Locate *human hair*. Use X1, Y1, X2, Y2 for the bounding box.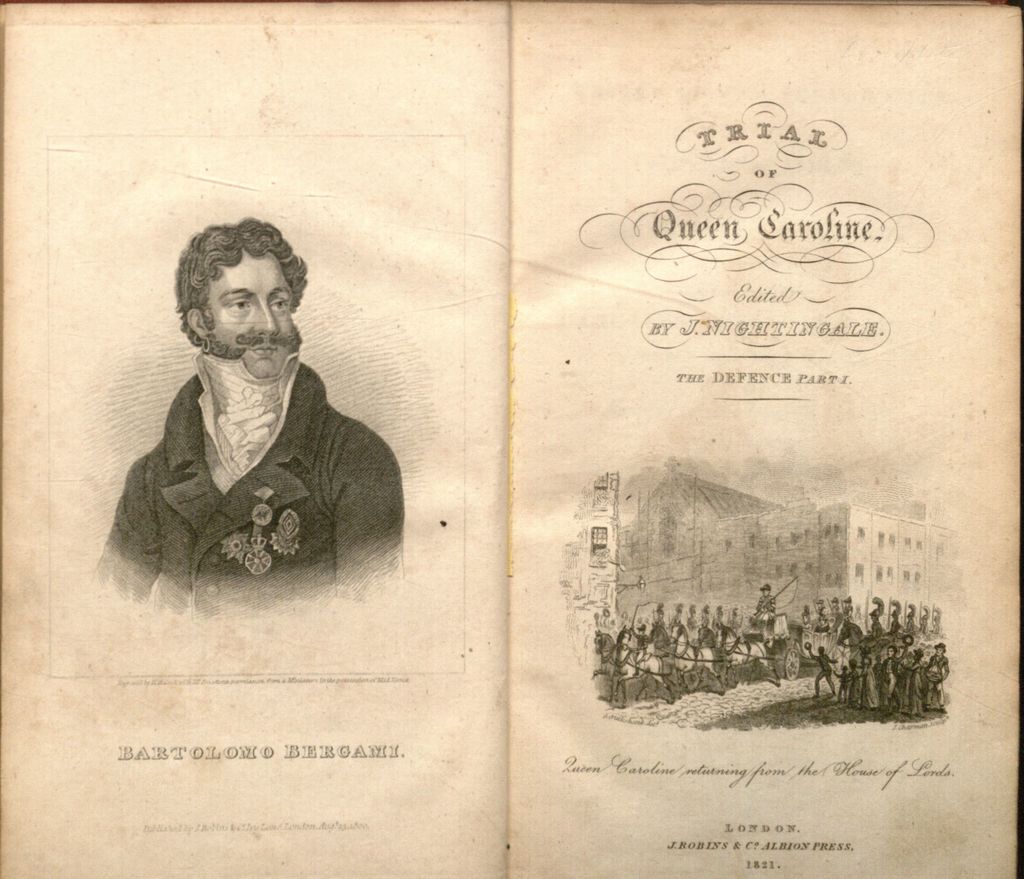
156, 213, 301, 395.
